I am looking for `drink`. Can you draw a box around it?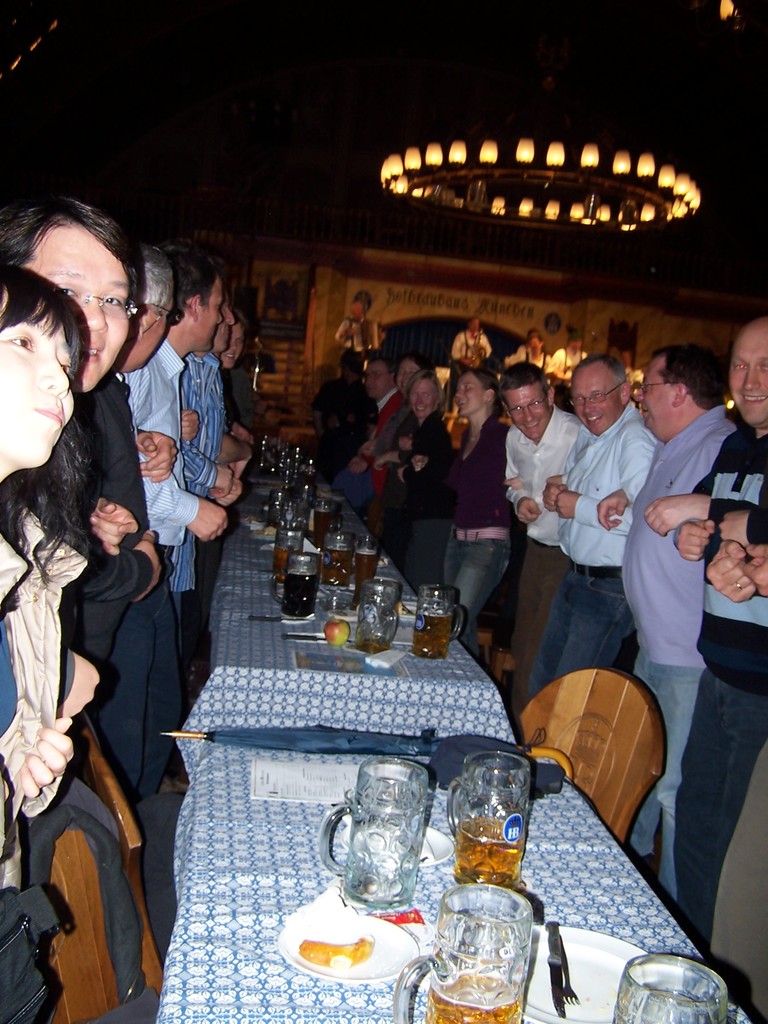
Sure, the bounding box is 315 497 329 547.
